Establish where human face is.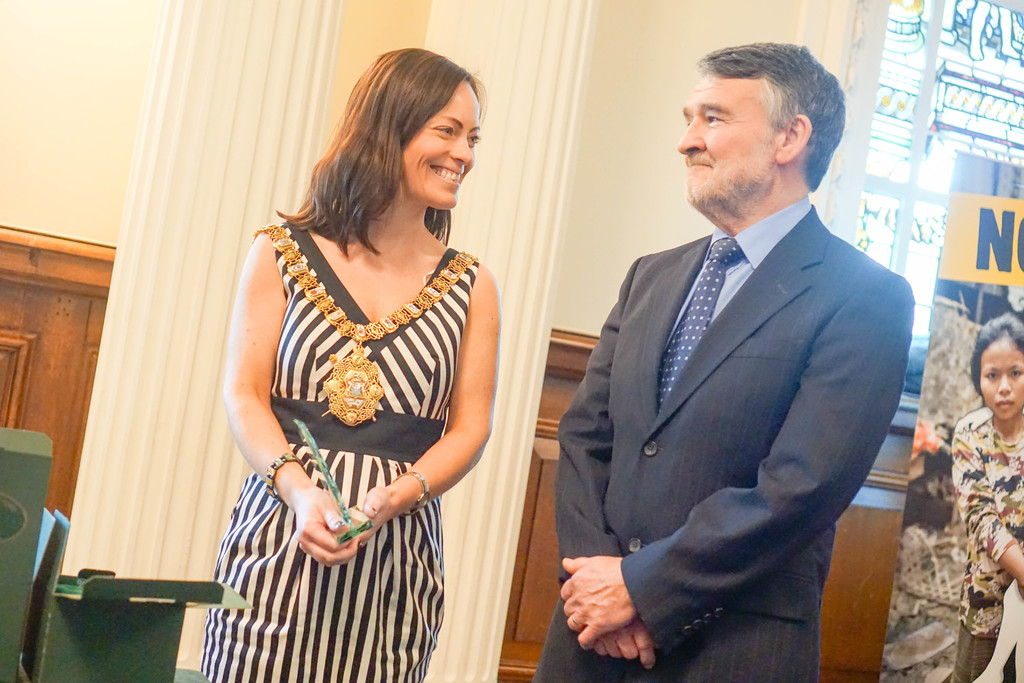
Established at 680,72,782,218.
